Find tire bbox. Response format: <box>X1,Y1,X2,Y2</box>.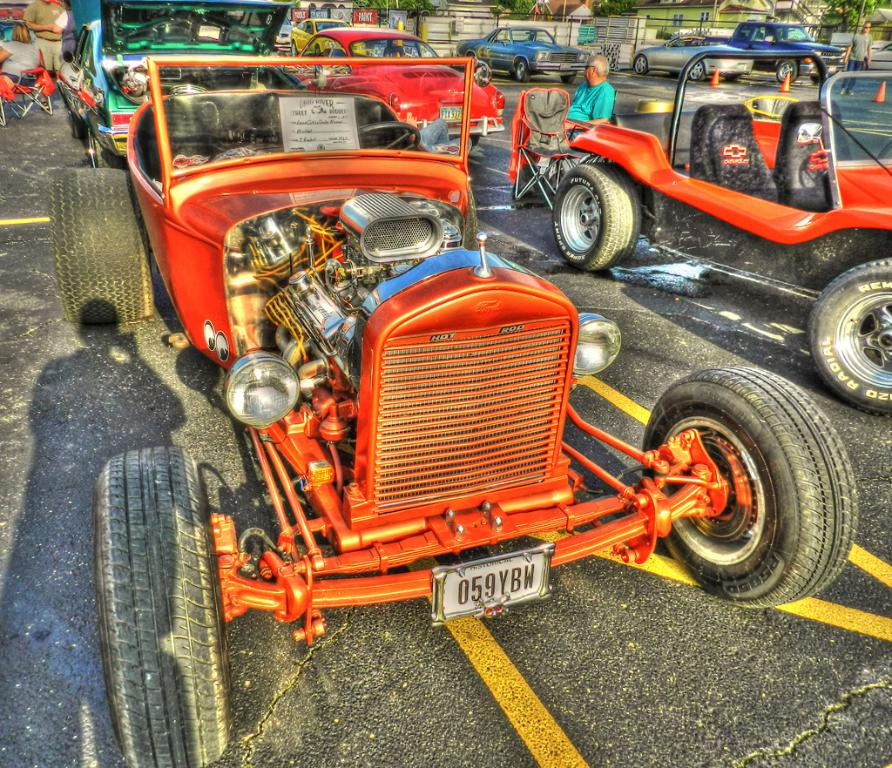
<box>71,383,206,744</box>.
